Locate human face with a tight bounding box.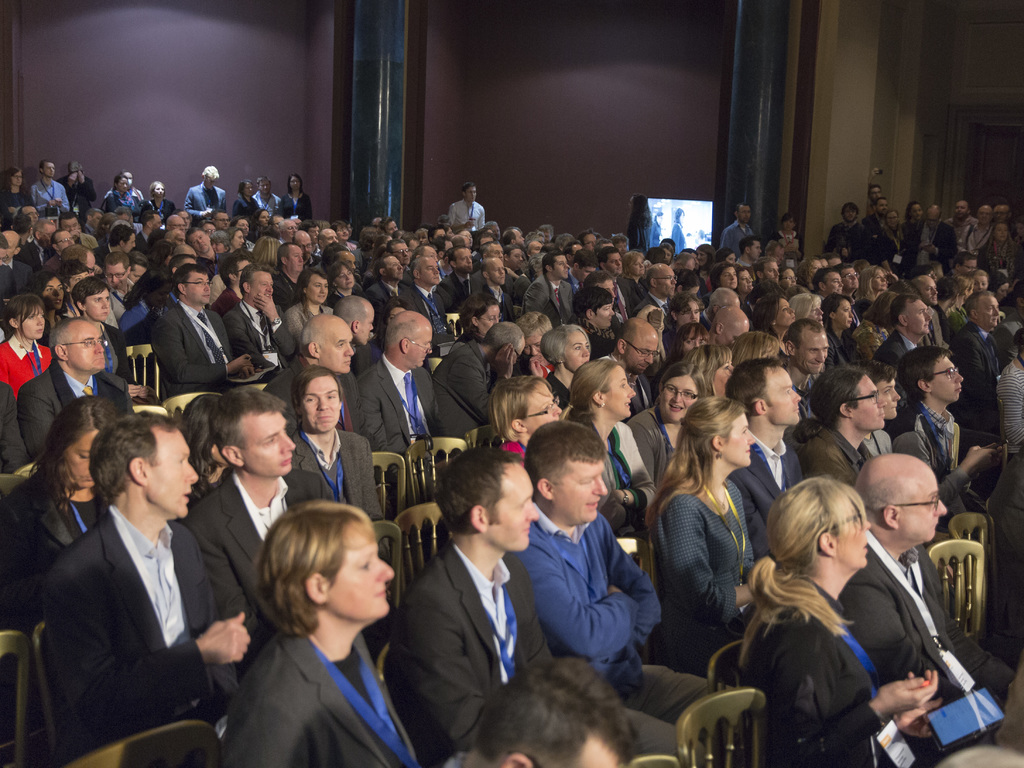
bbox(121, 231, 138, 254).
